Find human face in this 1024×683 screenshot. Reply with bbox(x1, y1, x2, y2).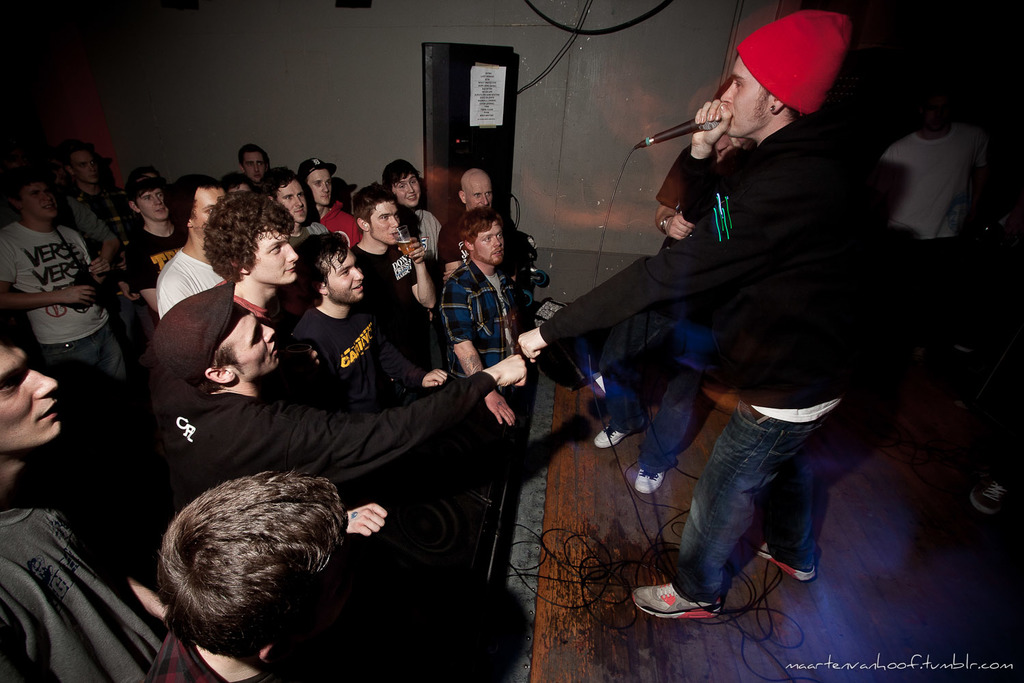
bbox(719, 57, 769, 138).
